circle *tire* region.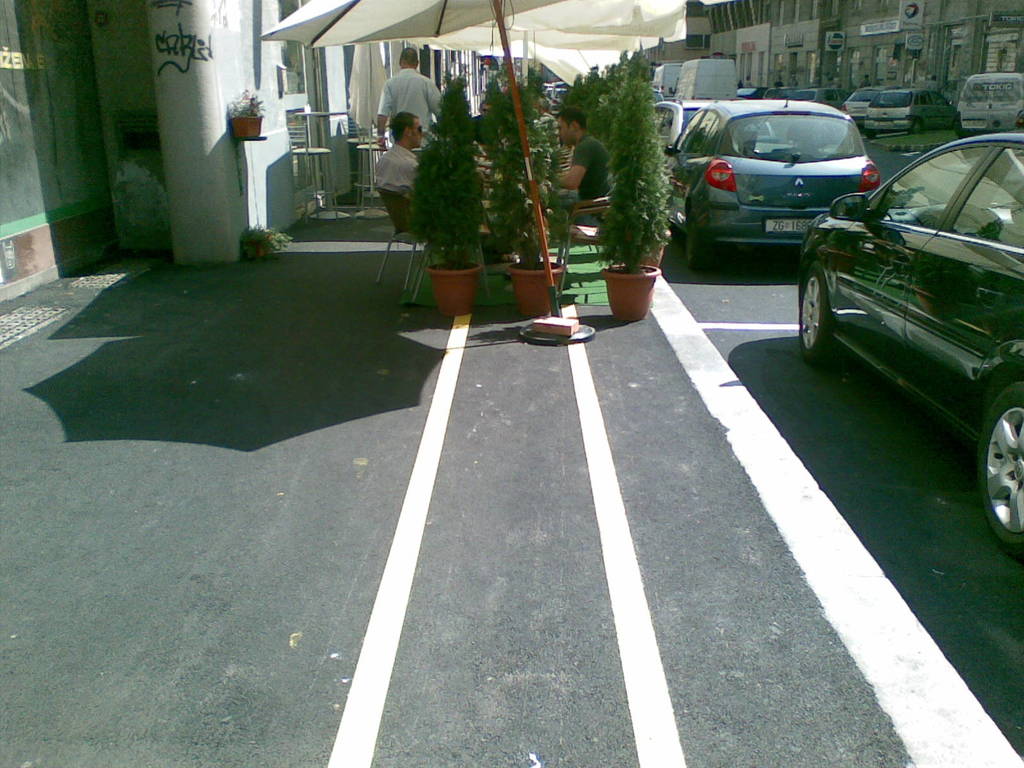
Region: <box>861,134,876,143</box>.
